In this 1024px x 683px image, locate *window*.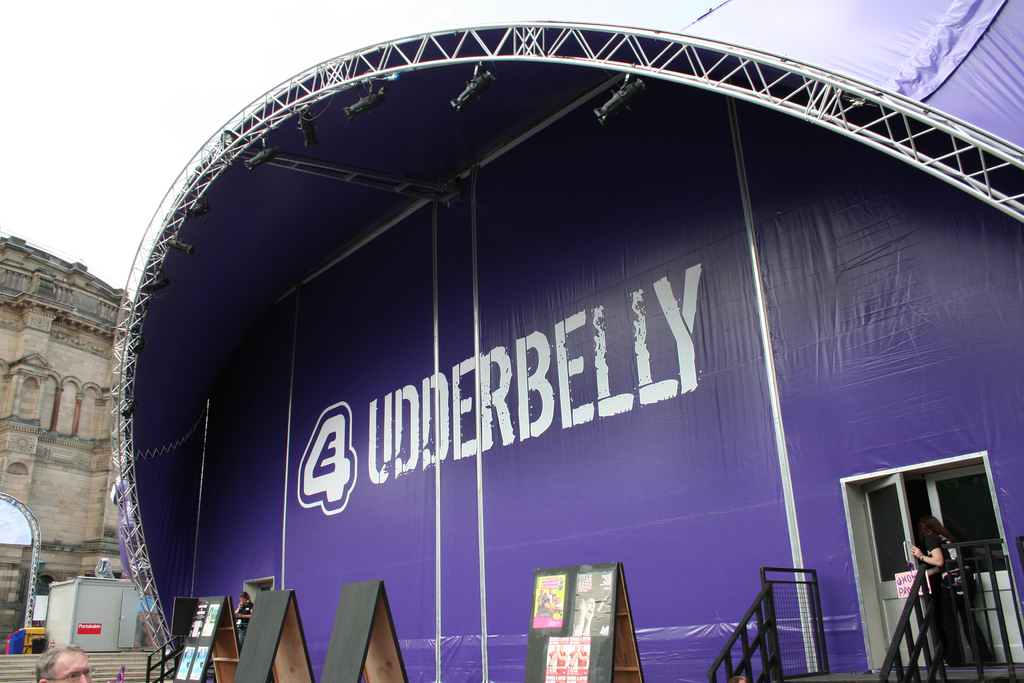
Bounding box: x1=24 y1=573 x2=46 y2=629.
